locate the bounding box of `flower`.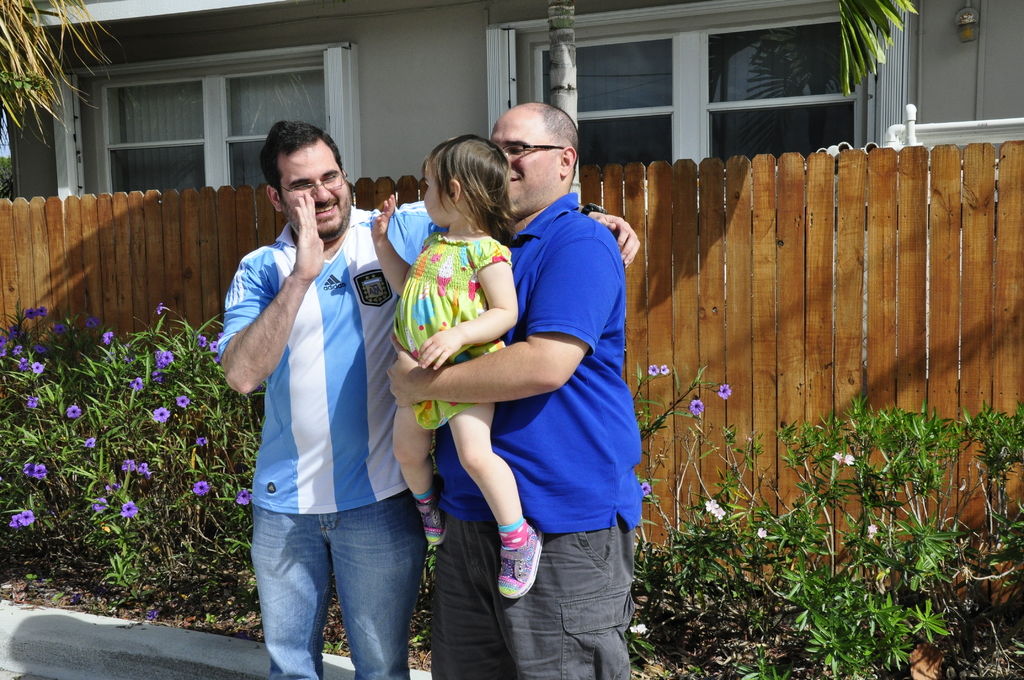
Bounding box: 843/453/858/469.
